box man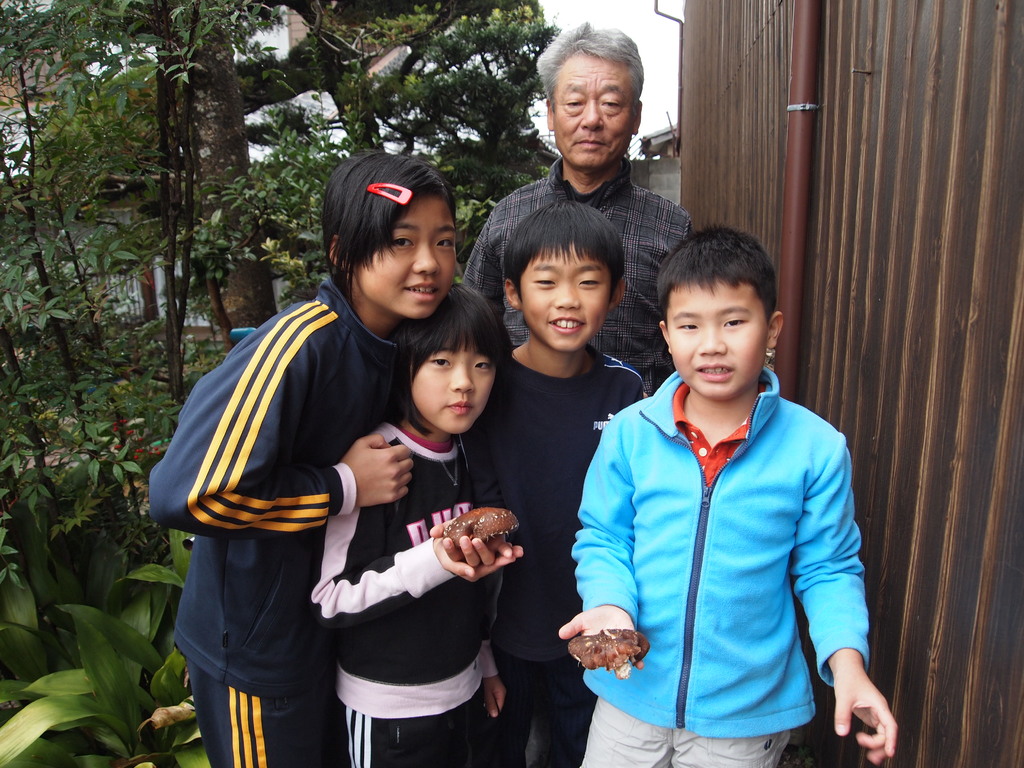
rect(463, 25, 697, 396)
